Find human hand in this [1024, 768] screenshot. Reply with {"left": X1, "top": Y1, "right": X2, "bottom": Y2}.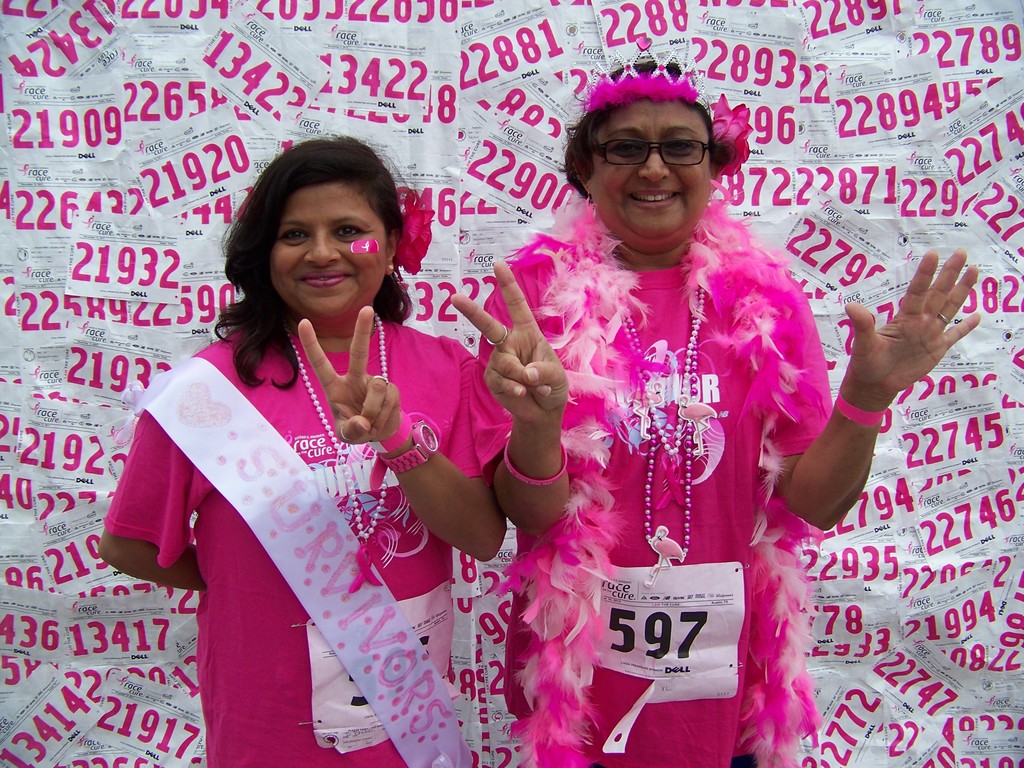
{"left": 297, "top": 305, "right": 404, "bottom": 444}.
